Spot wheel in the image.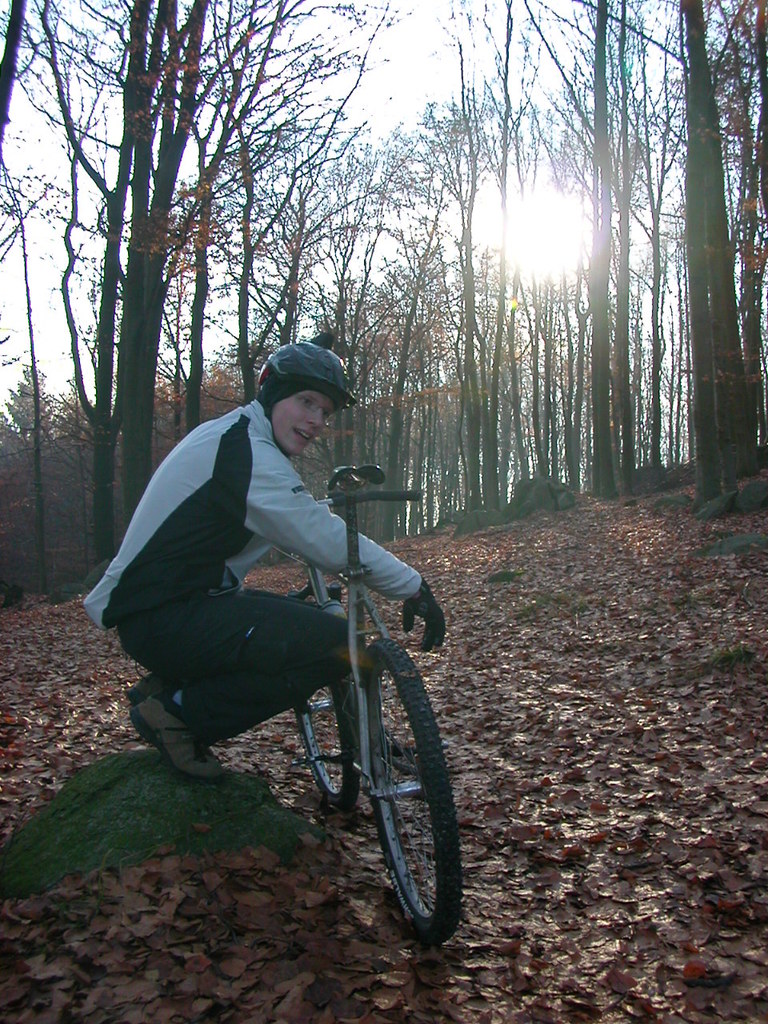
wheel found at x1=289 y1=630 x2=454 y2=938.
